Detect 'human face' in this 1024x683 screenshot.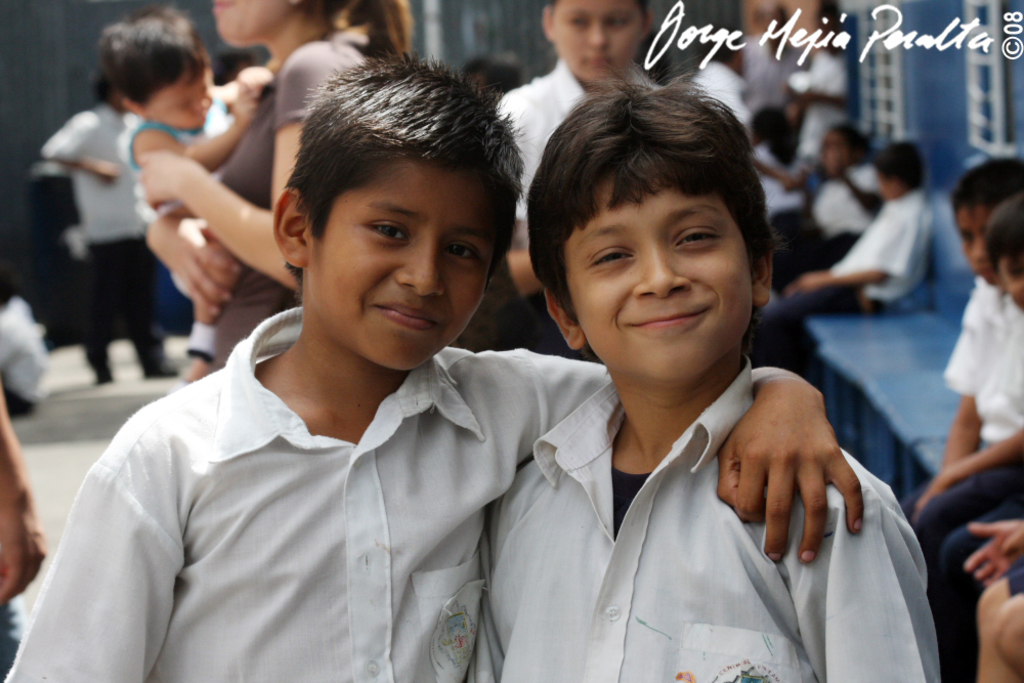
Detection: x1=565 y1=171 x2=756 y2=384.
